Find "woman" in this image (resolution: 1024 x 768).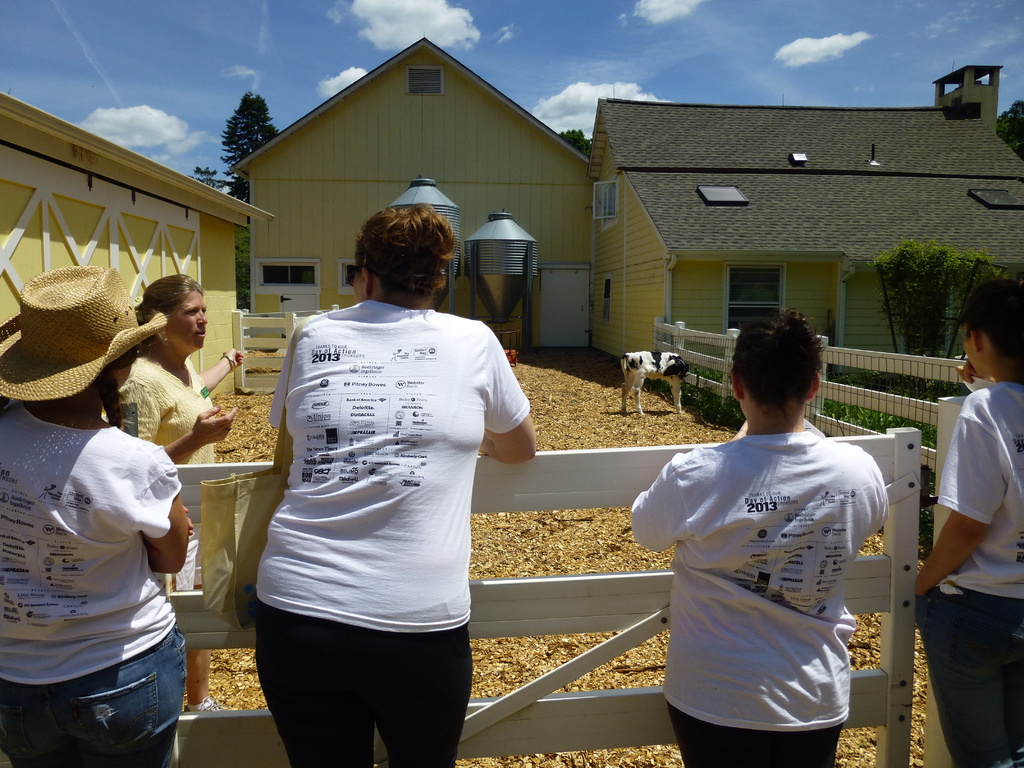
<box>625,315,886,767</box>.
